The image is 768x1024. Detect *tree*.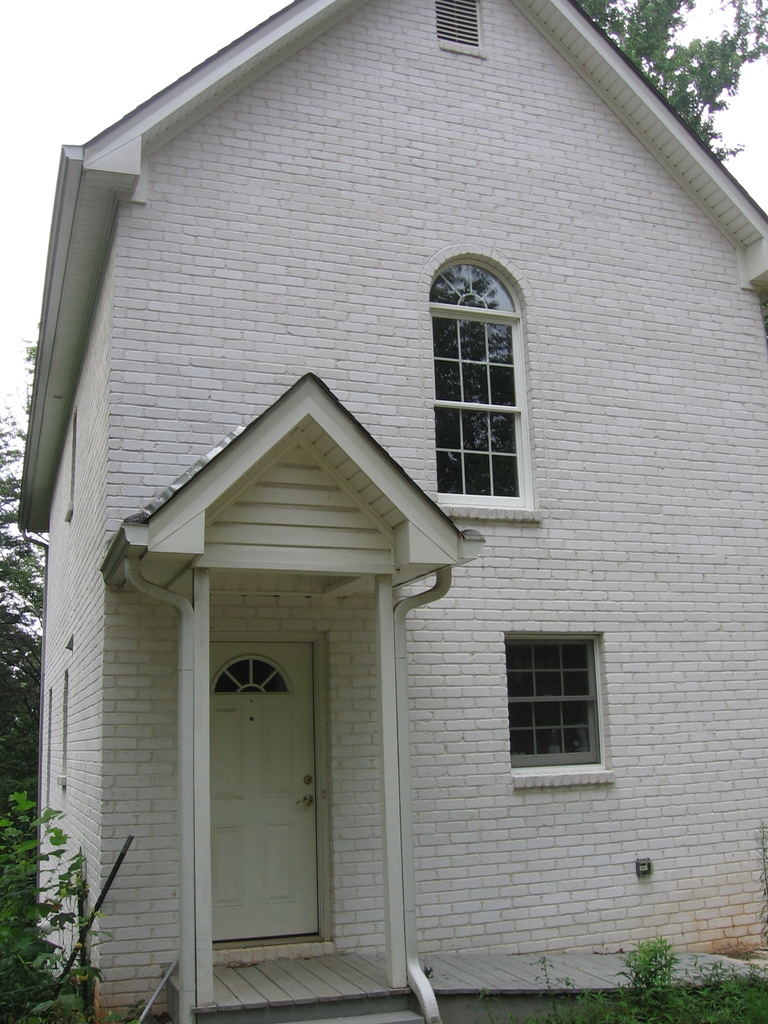
Detection: [0, 326, 45, 925].
